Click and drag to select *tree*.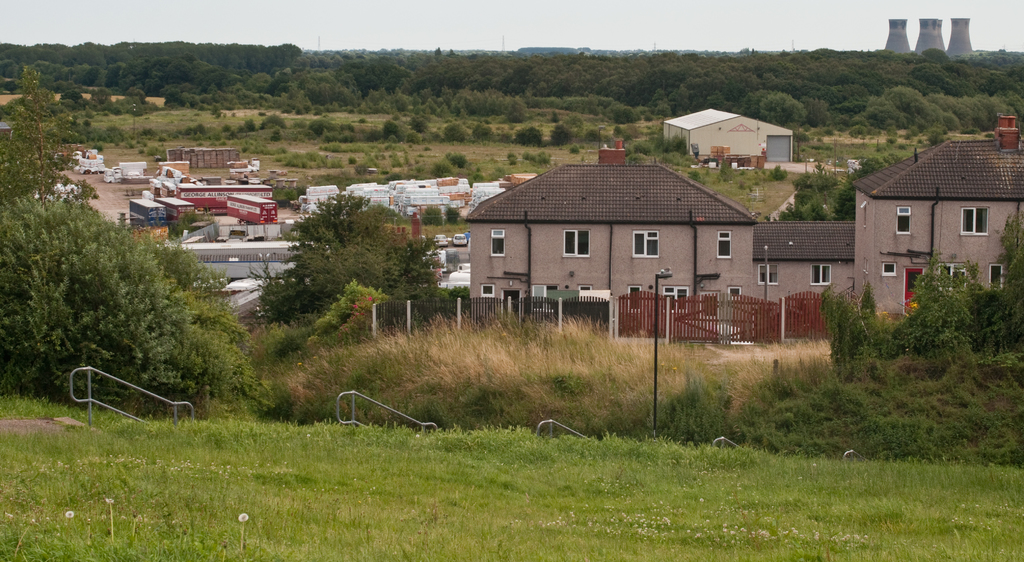
Selection: (left=794, top=202, right=1023, bottom=366).
